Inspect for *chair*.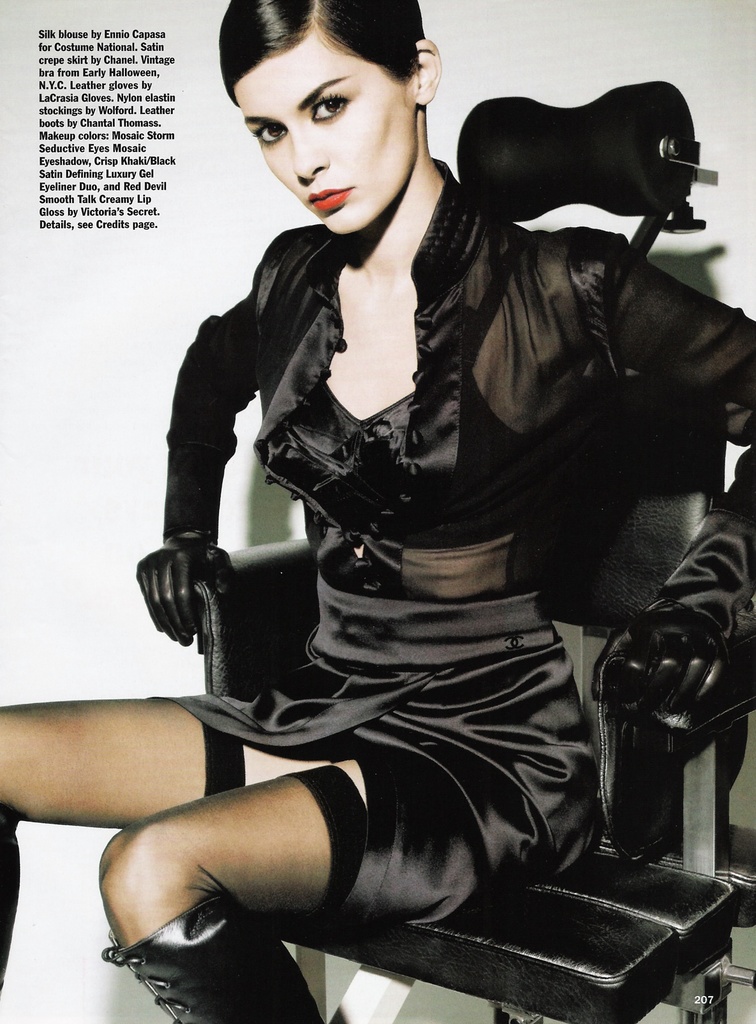
Inspection: (186, 79, 755, 1023).
